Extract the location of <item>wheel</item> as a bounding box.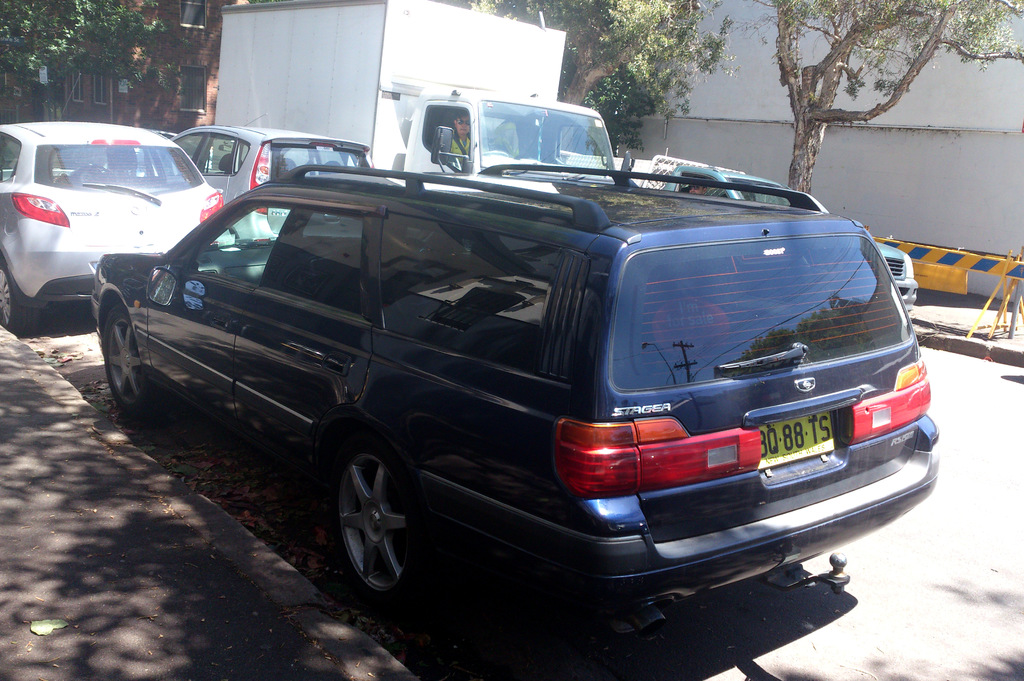
{"x1": 1, "y1": 260, "x2": 40, "y2": 336}.
